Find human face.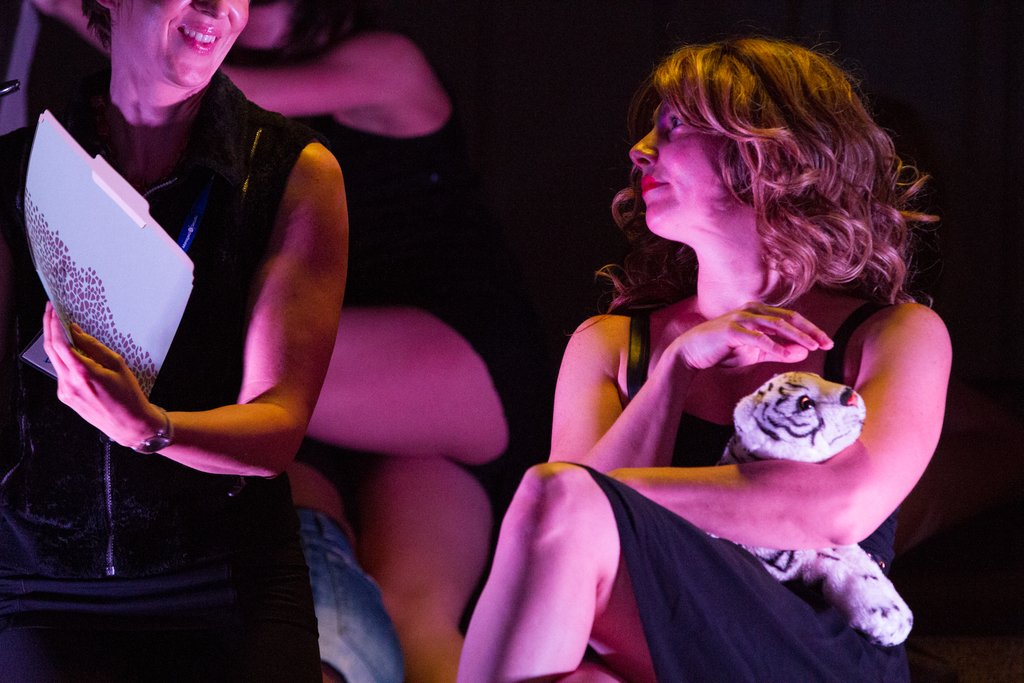
x1=118 y1=0 x2=253 y2=101.
